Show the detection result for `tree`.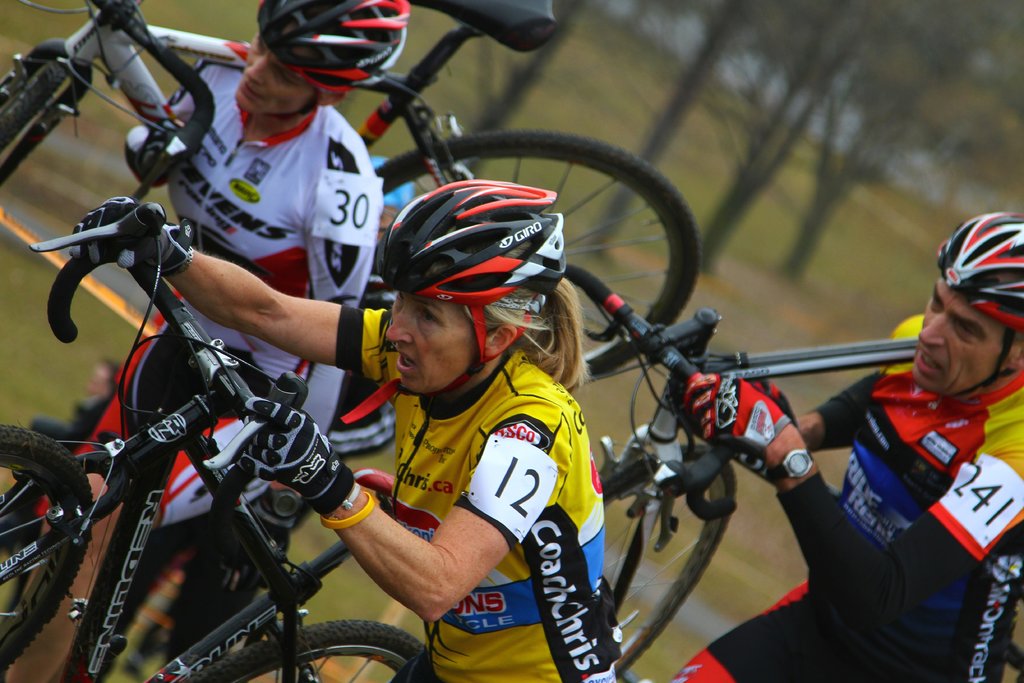
left=600, top=0, right=776, bottom=258.
